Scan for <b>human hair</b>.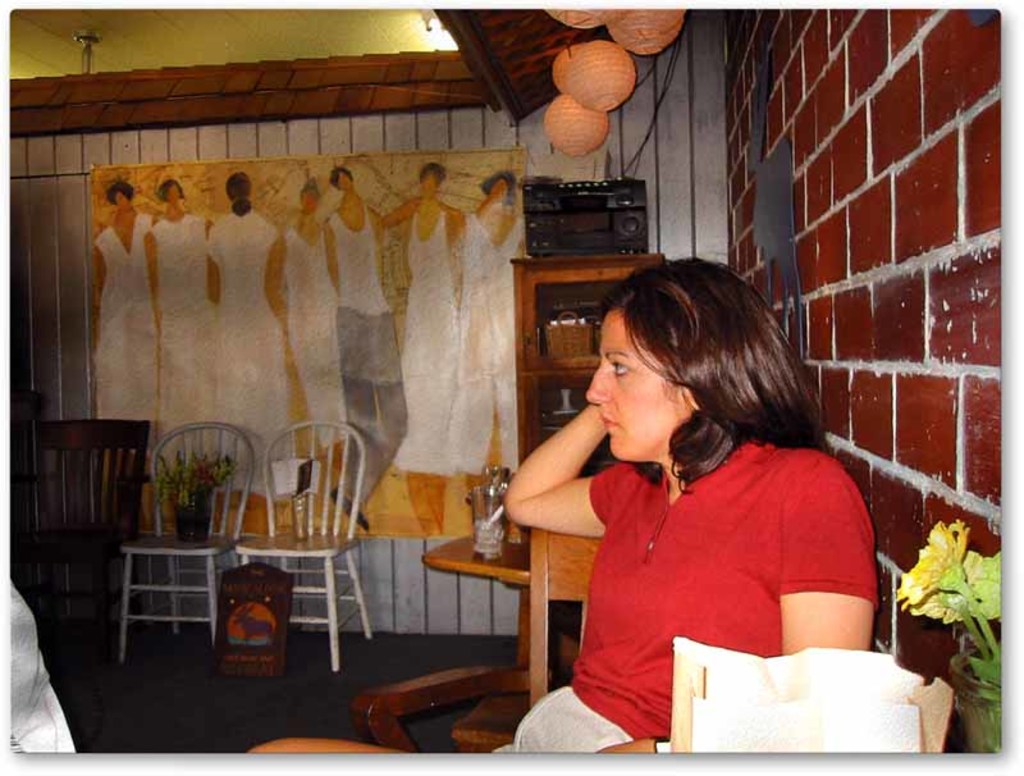
Scan result: 568,263,837,498.
